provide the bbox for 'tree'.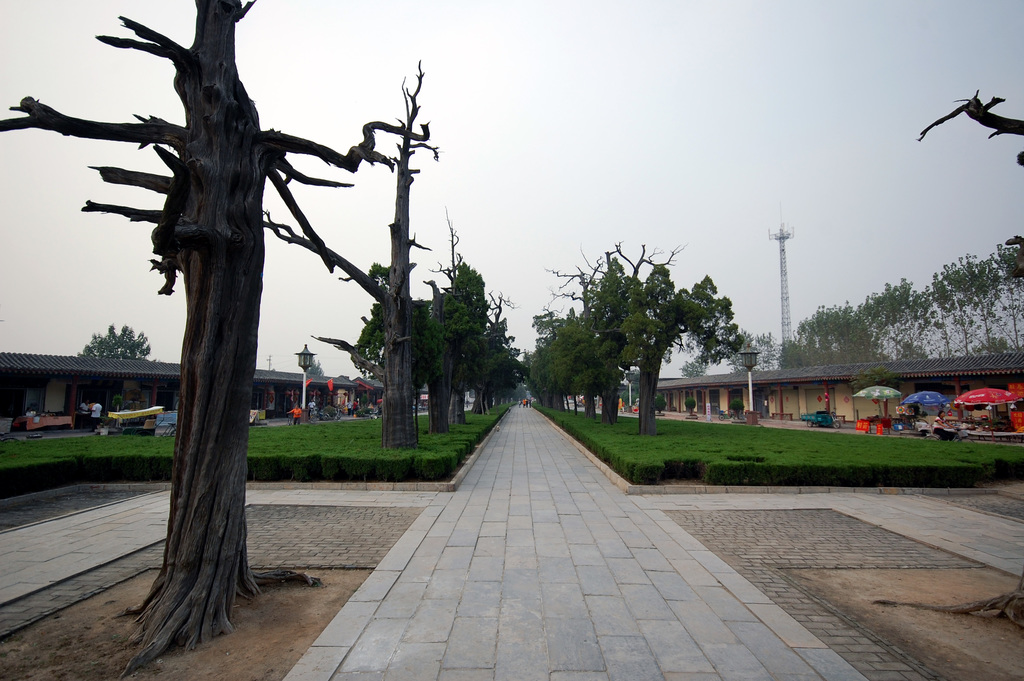
0, 0, 444, 678.
